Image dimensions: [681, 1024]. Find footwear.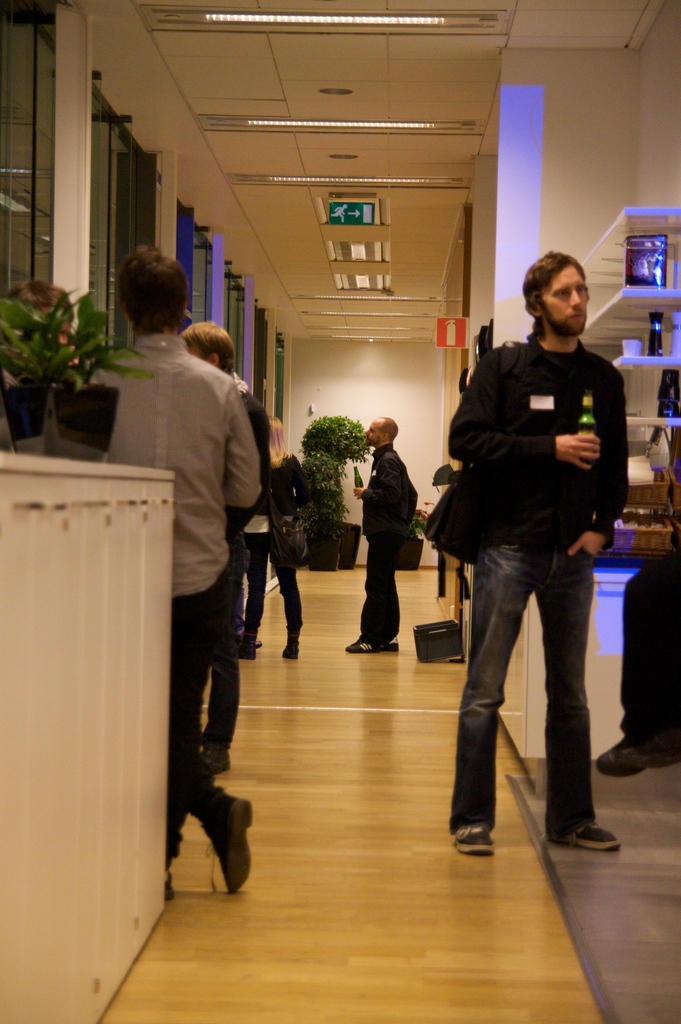
<box>162,856,180,900</box>.
